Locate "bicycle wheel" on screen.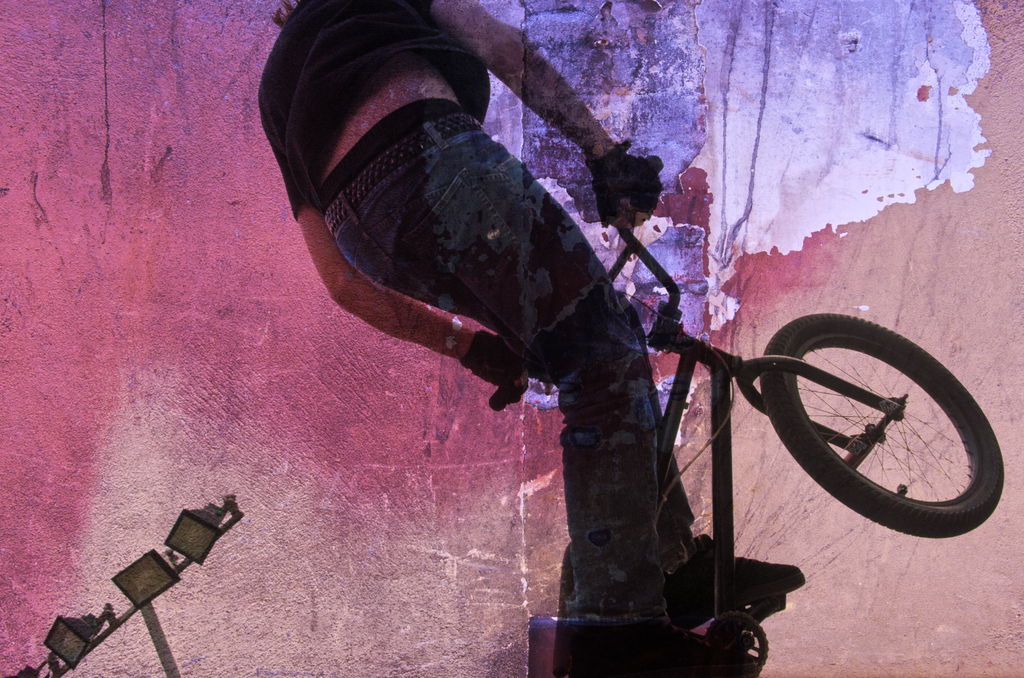
On screen at bbox=(763, 315, 1003, 539).
